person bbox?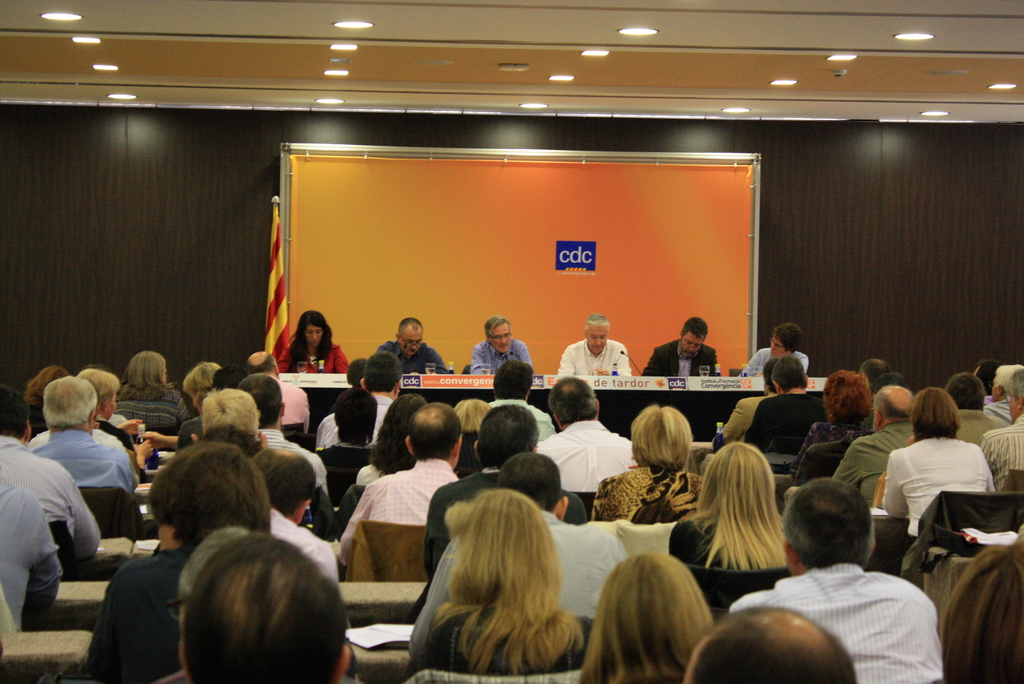
(974, 375, 1023, 499)
